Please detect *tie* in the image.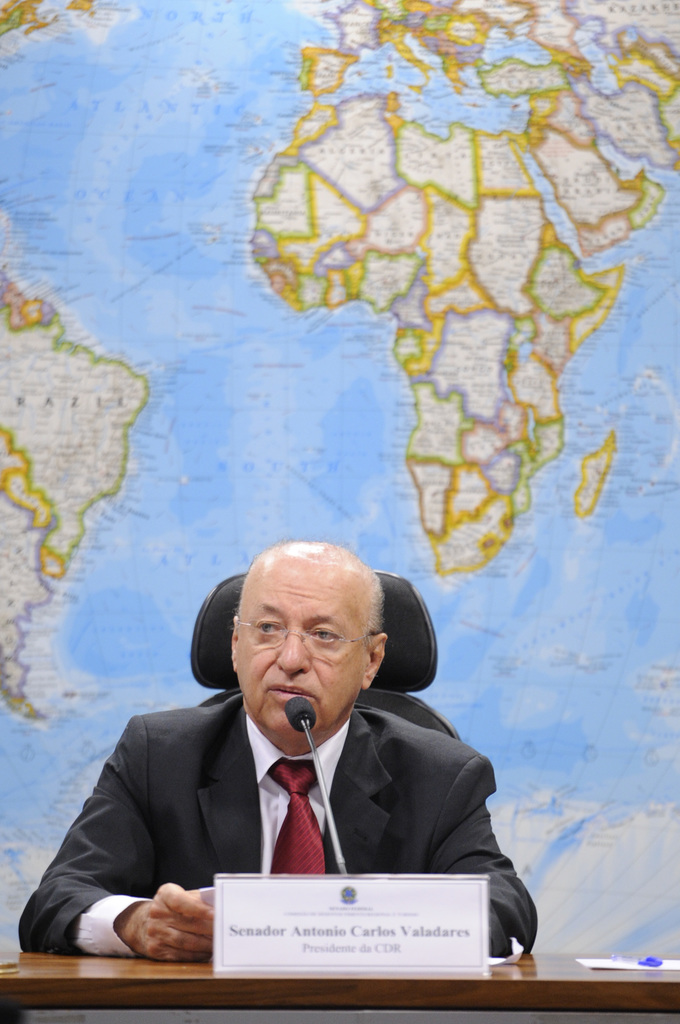
Rect(268, 756, 321, 877).
